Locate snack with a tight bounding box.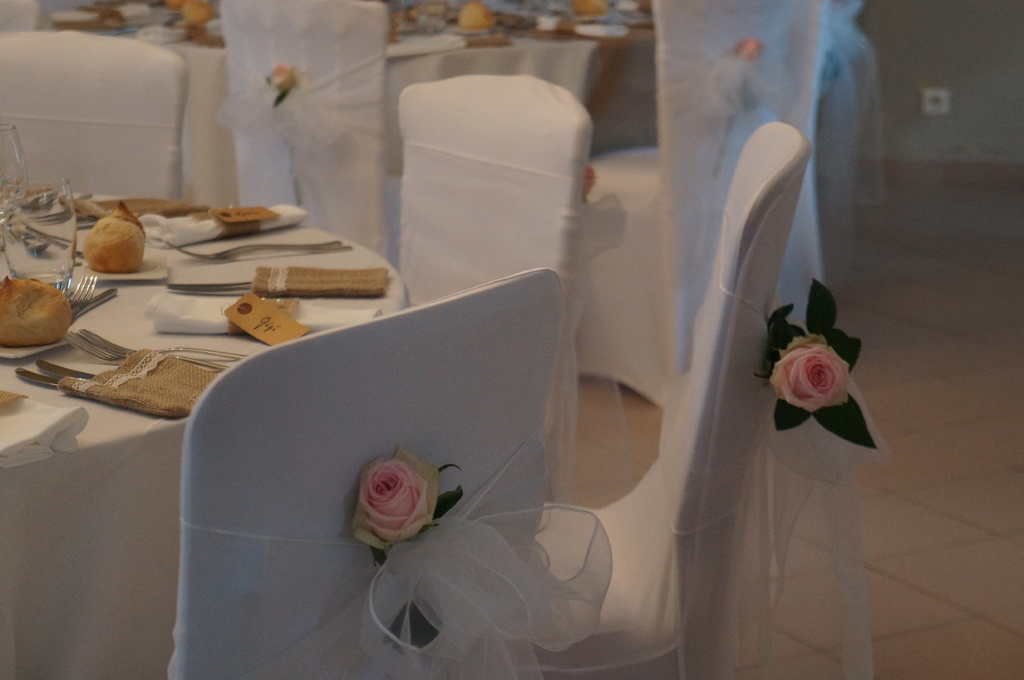
82,202,145,276.
